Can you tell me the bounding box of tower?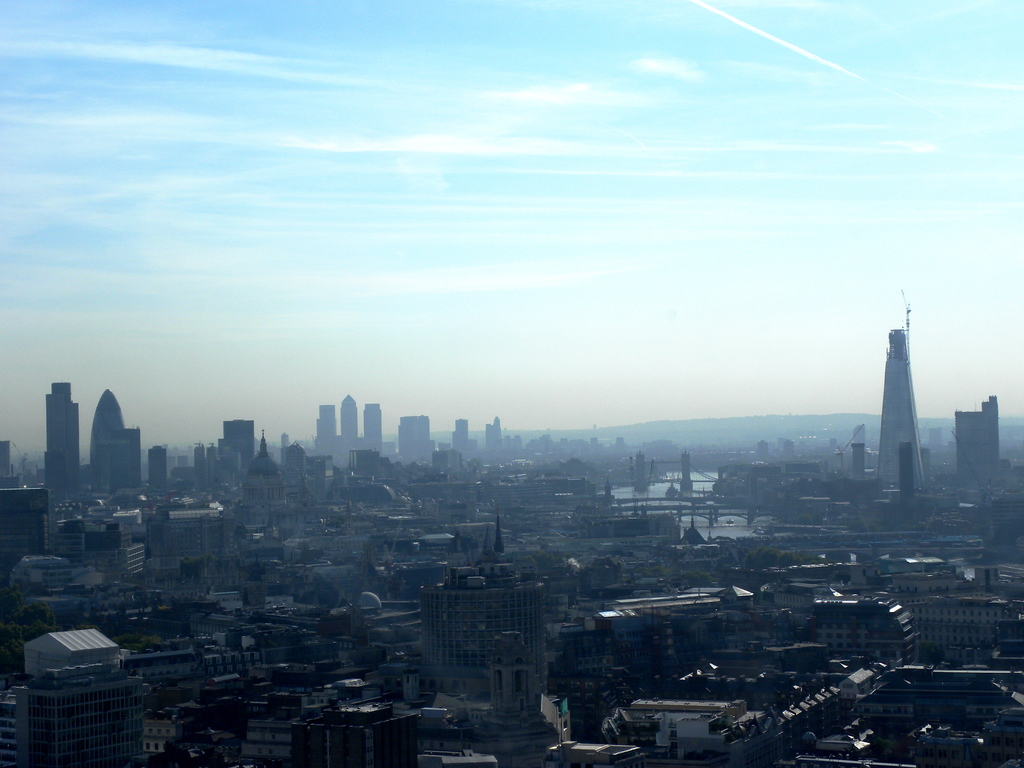
rect(336, 396, 358, 444).
